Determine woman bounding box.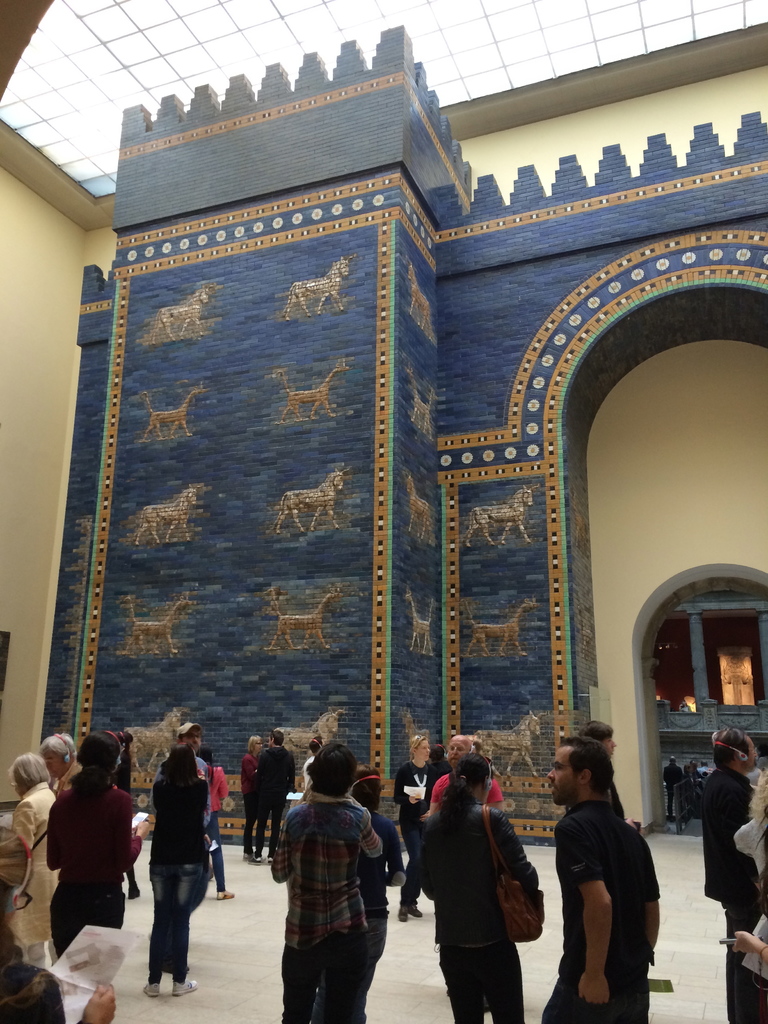
Determined: [x1=148, y1=739, x2=216, y2=1007].
